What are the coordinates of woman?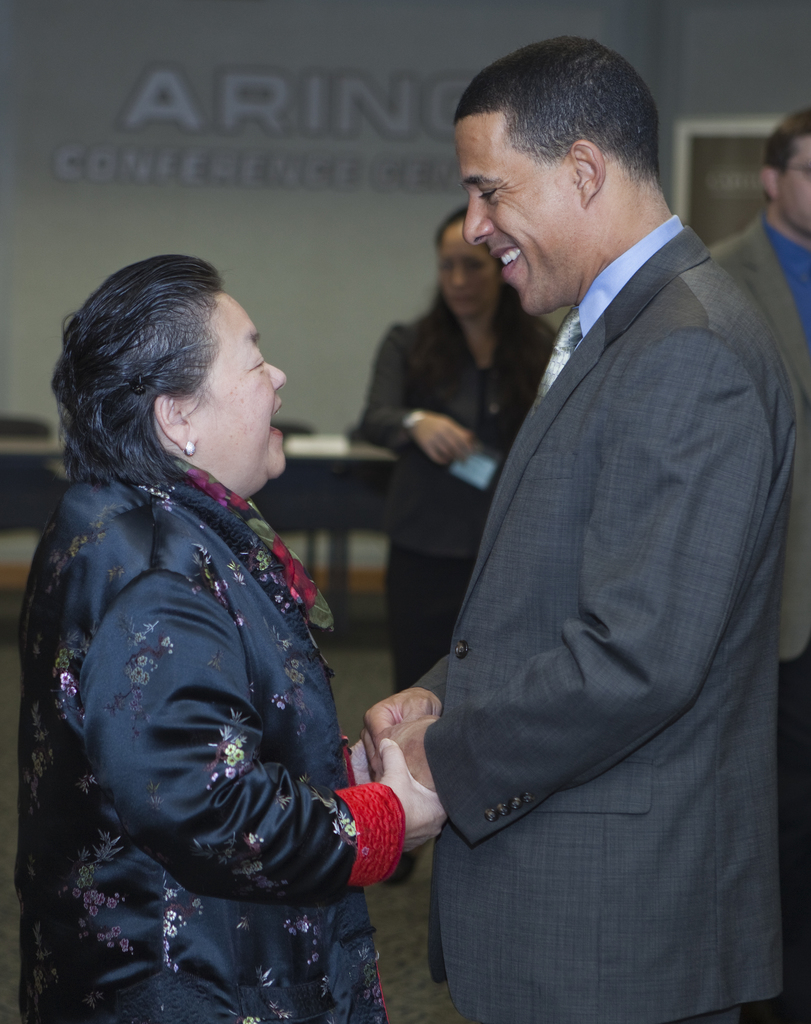
l=20, t=239, r=430, b=1011.
